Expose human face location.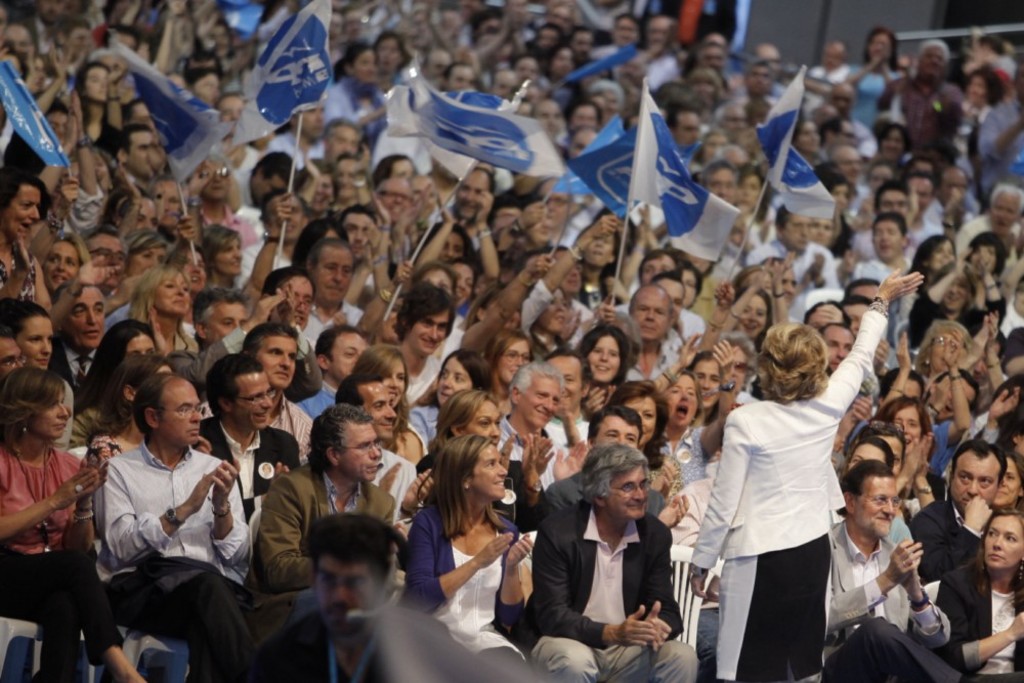
Exposed at BBox(545, 287, 568, 335).
